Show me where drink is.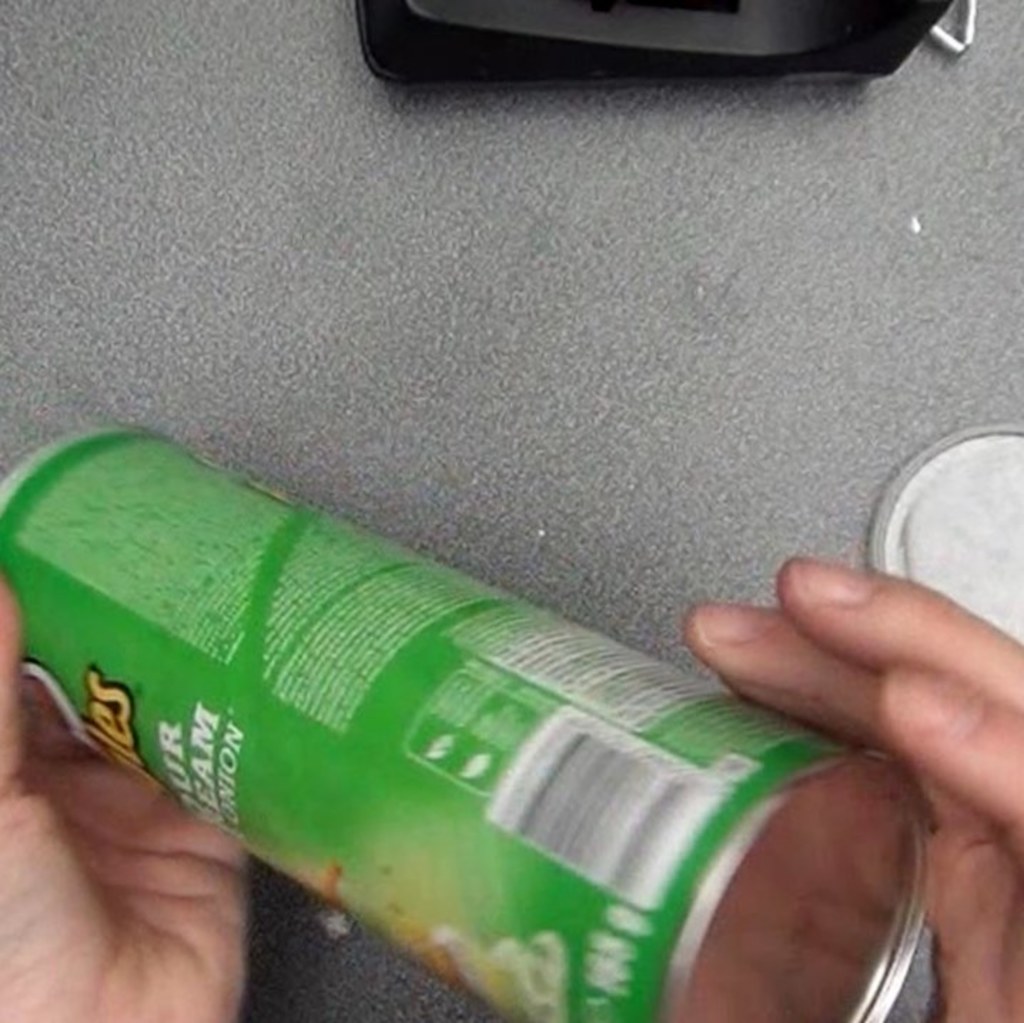
drink is at <region>53, 338, 963, 1000</region>.
